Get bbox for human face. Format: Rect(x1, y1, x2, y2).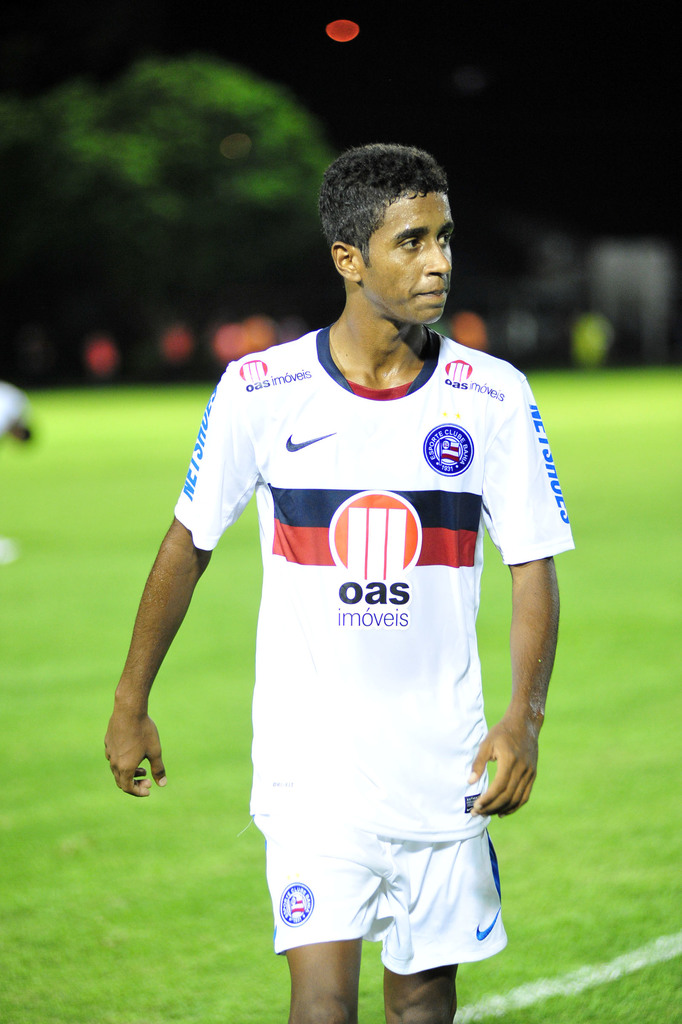
Rect(361, 193, 457, 324).
